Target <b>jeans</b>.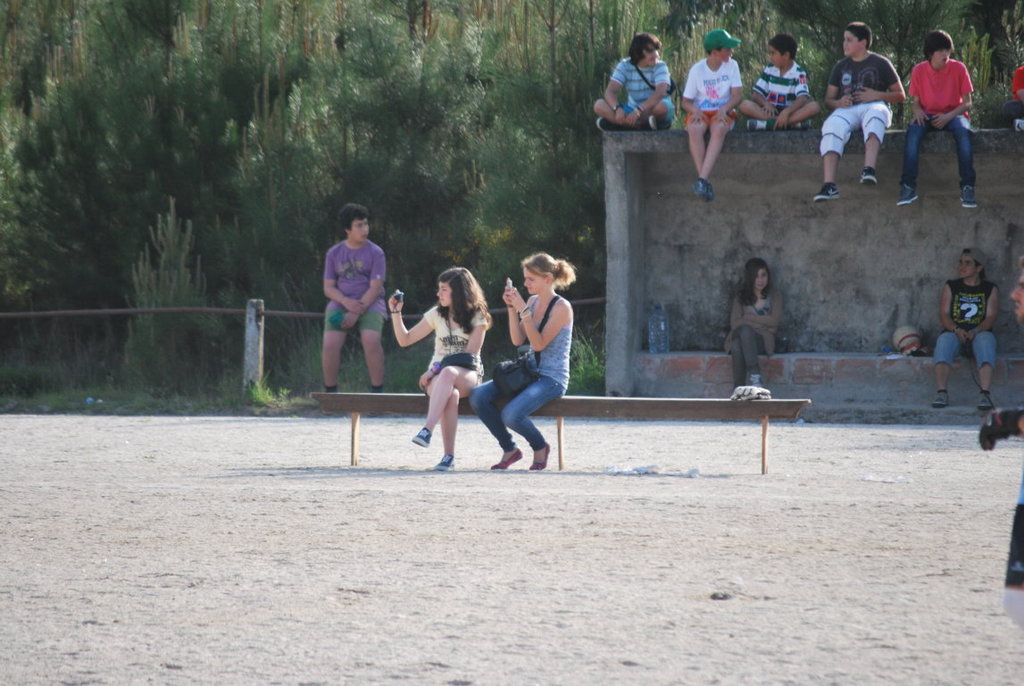
Target region: [496,347,561,476].
